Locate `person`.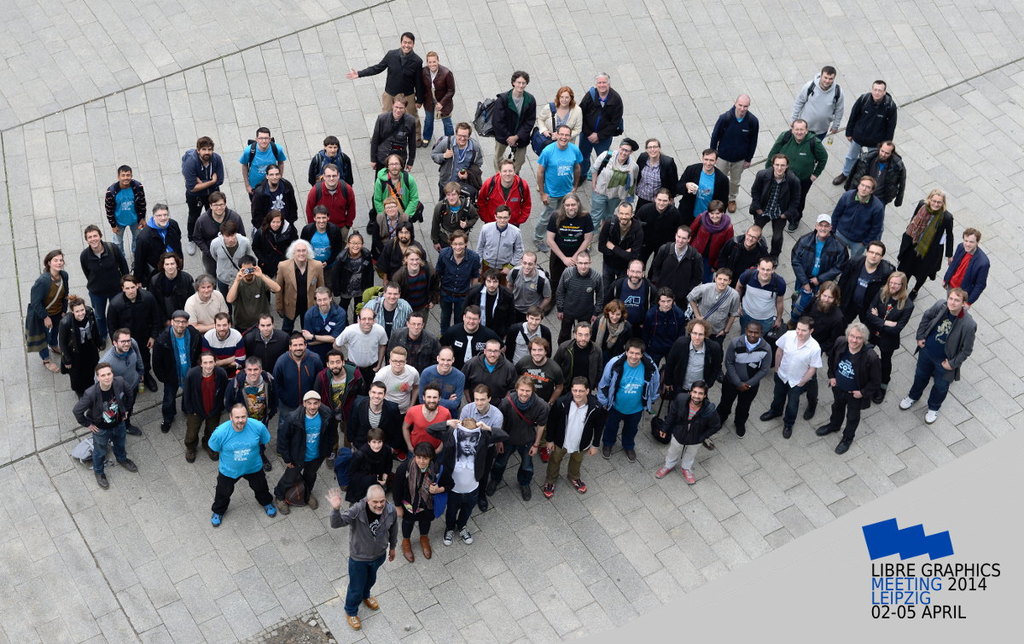
Bounding box: bbox=(899, 187, 957, 305).
